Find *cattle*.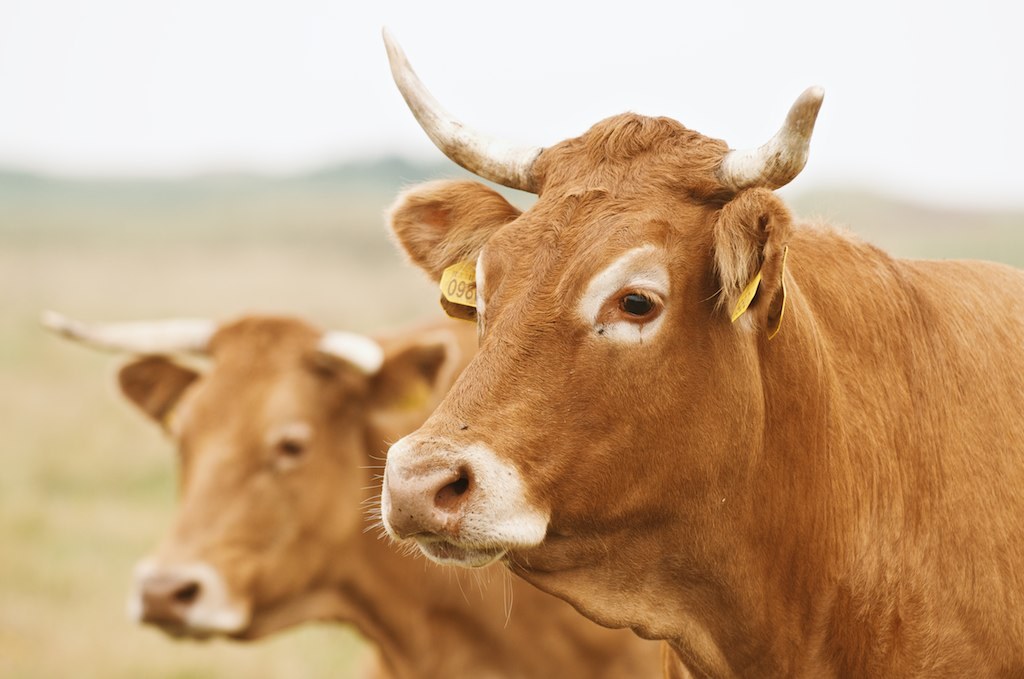
{"x1": 51, "y1": 308, "x2": 666, "y2": 678}.
